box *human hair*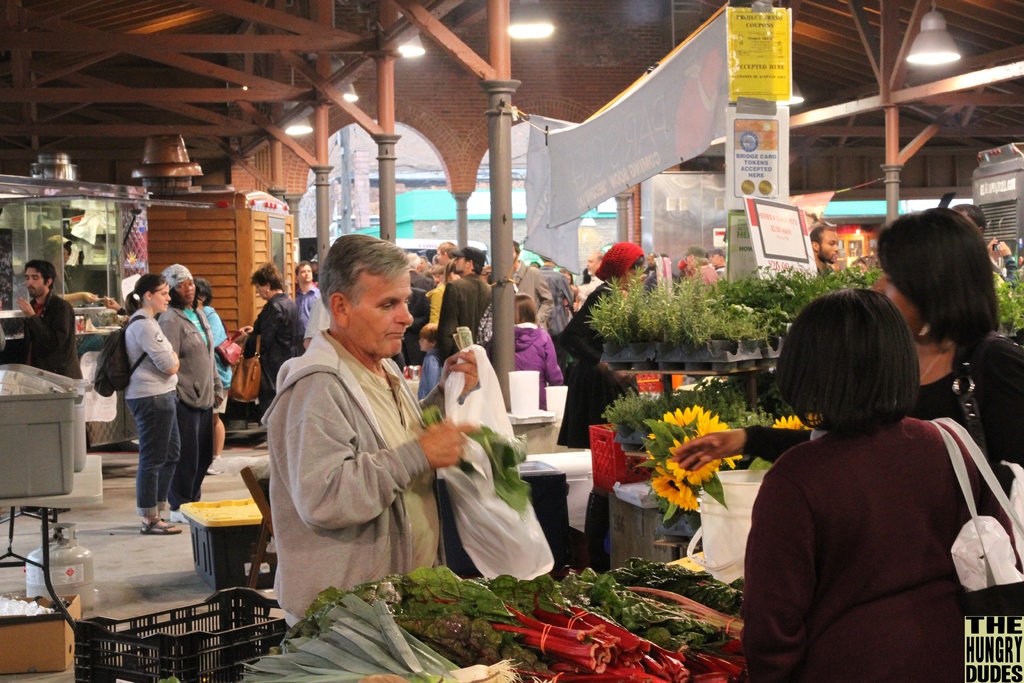
[x1=510, y1=241, x2=522, y2=254]
